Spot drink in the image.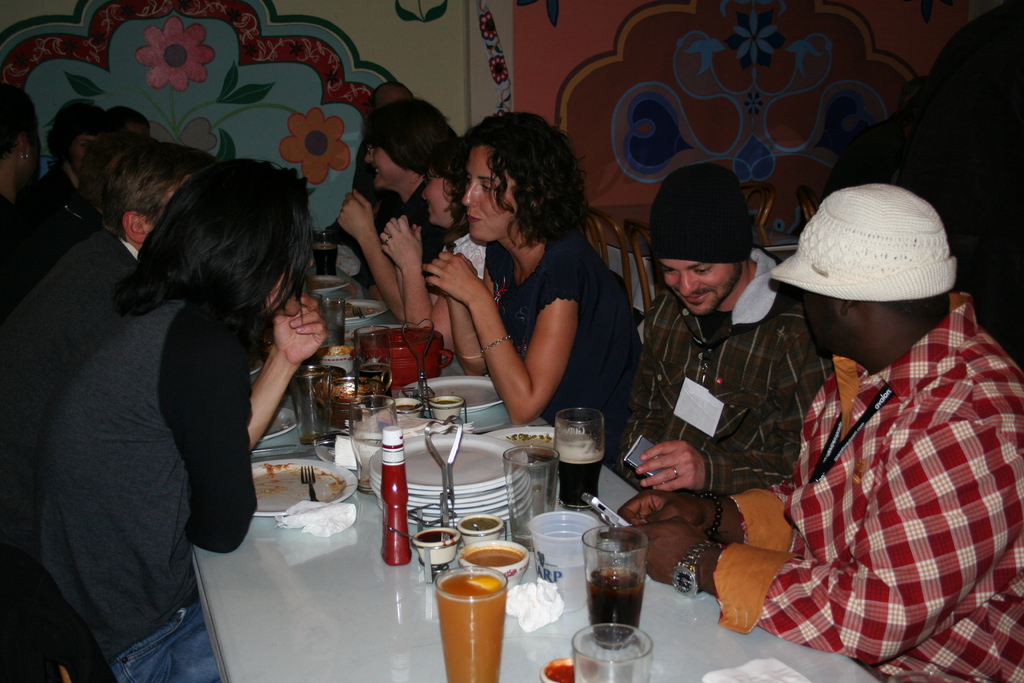
drink found at pyautogui.locateOnScreen(434, 542, 529, 670).
